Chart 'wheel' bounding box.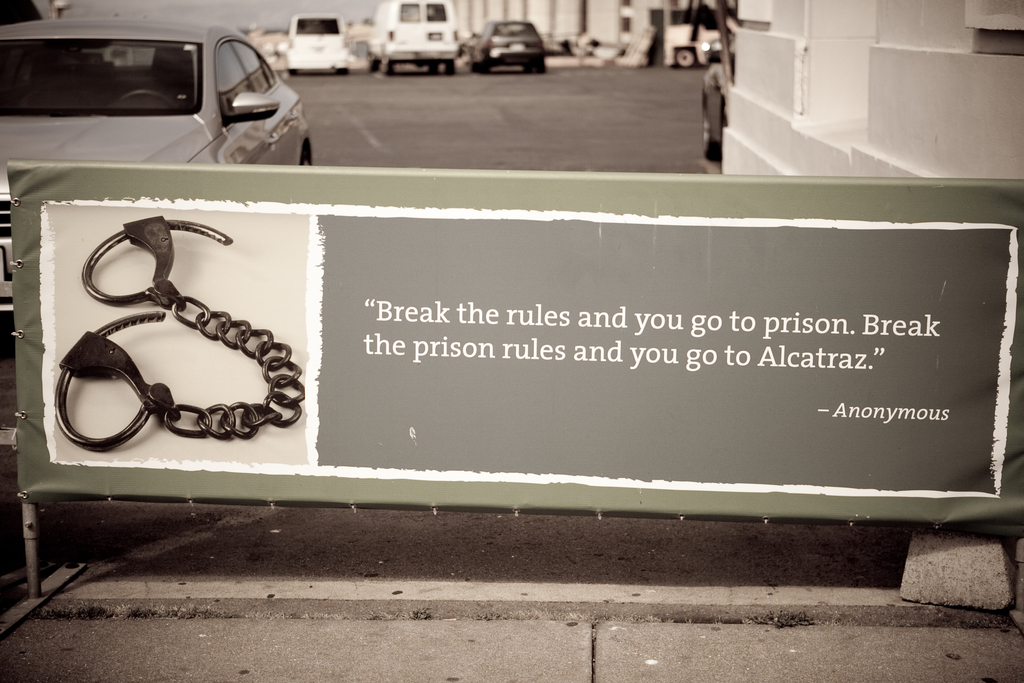
Charted: [300, 145, 313, 166].
